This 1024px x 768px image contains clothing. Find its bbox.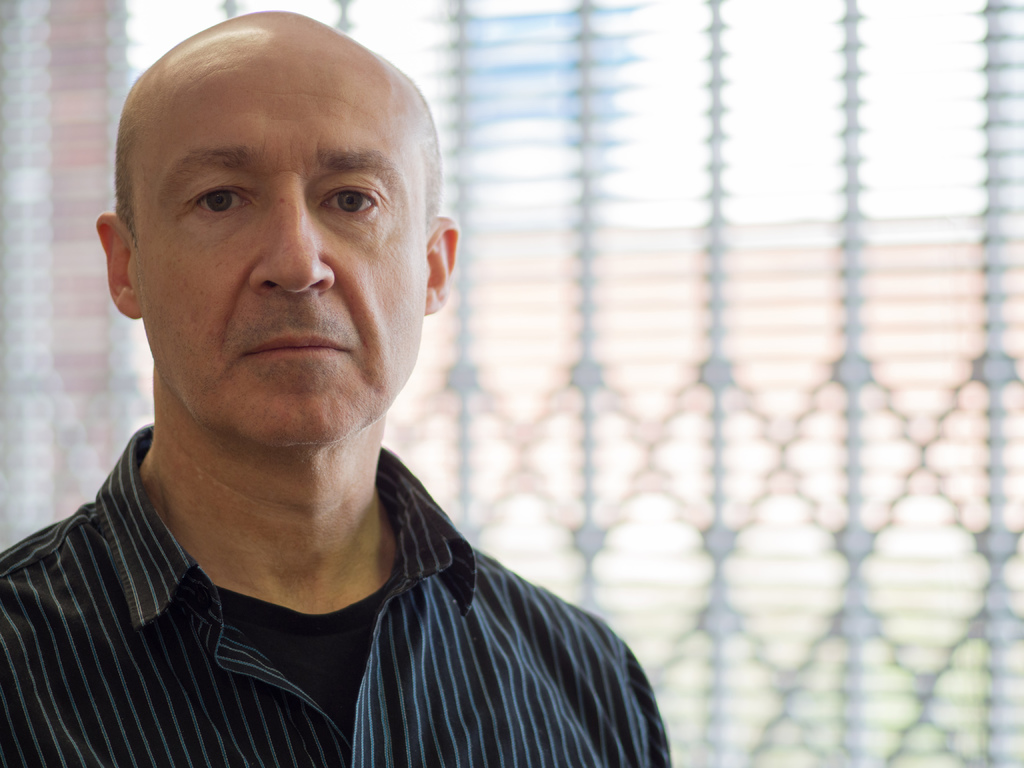
(0, 413, 687, 749).
